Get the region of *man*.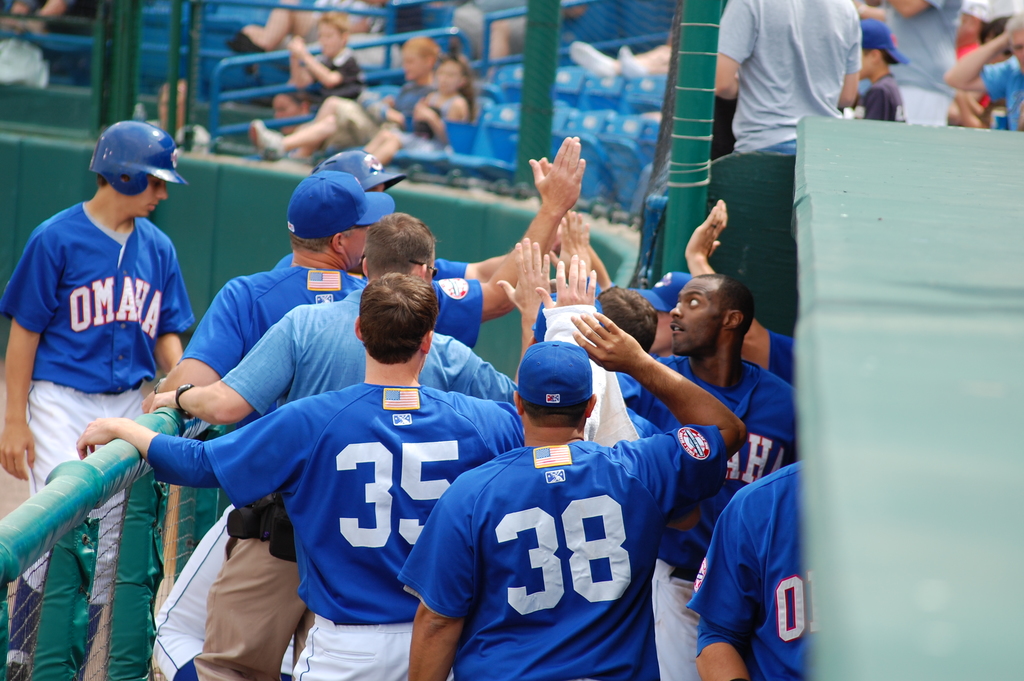
[682, 200, 796, 394].
